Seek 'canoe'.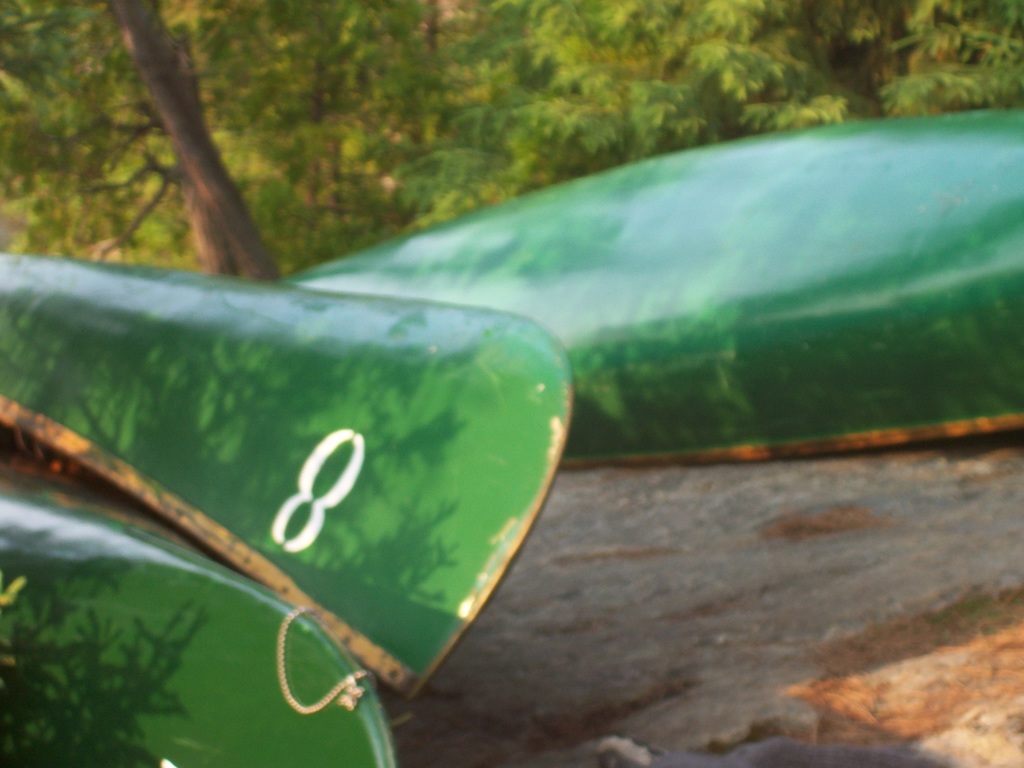
(left=0, top=465, right=394, bottom=767).
